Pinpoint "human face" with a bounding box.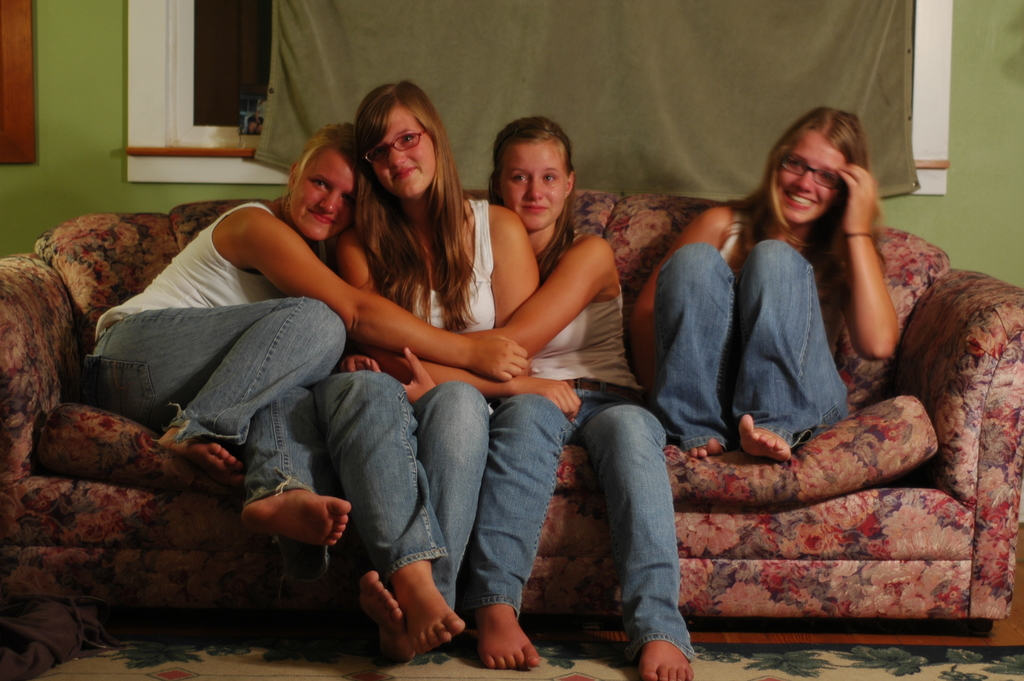
<bbox>774, 138, 847, 227</bbox>.
